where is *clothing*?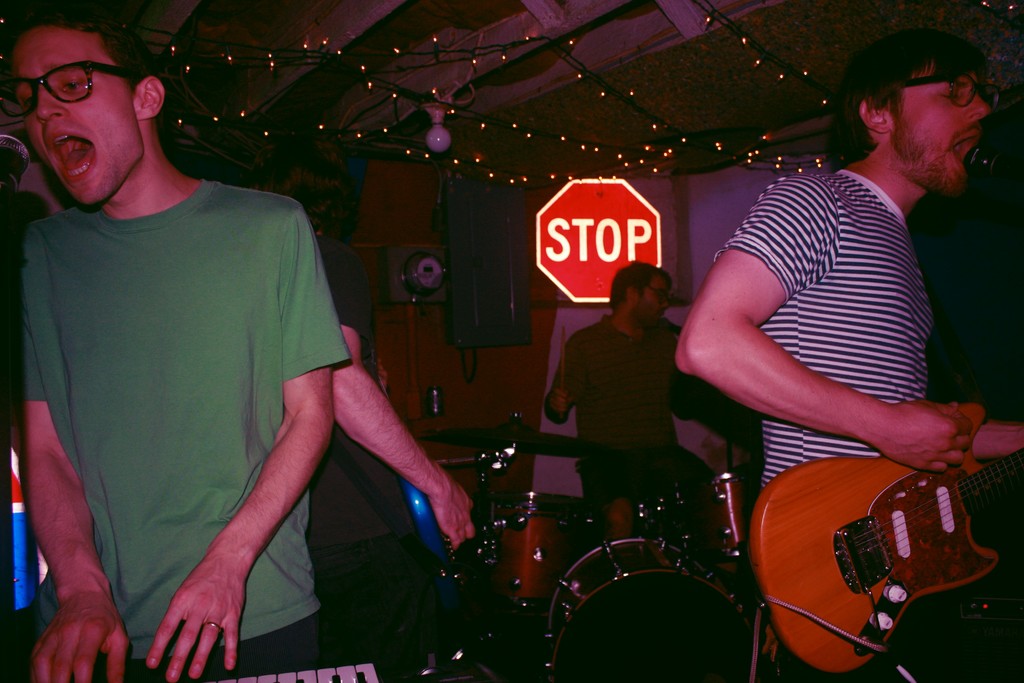
20 201 347 682.
